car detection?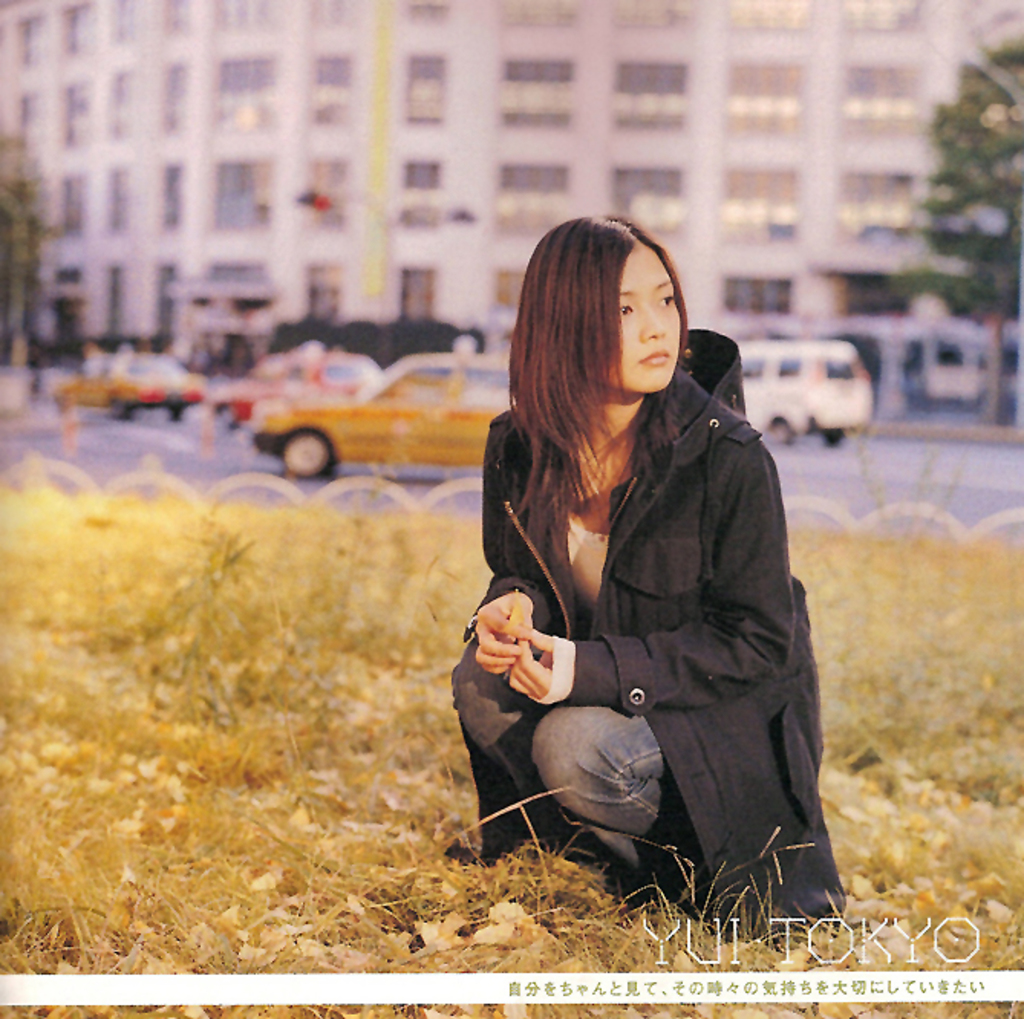
detection(55, 337, 234, 425)
